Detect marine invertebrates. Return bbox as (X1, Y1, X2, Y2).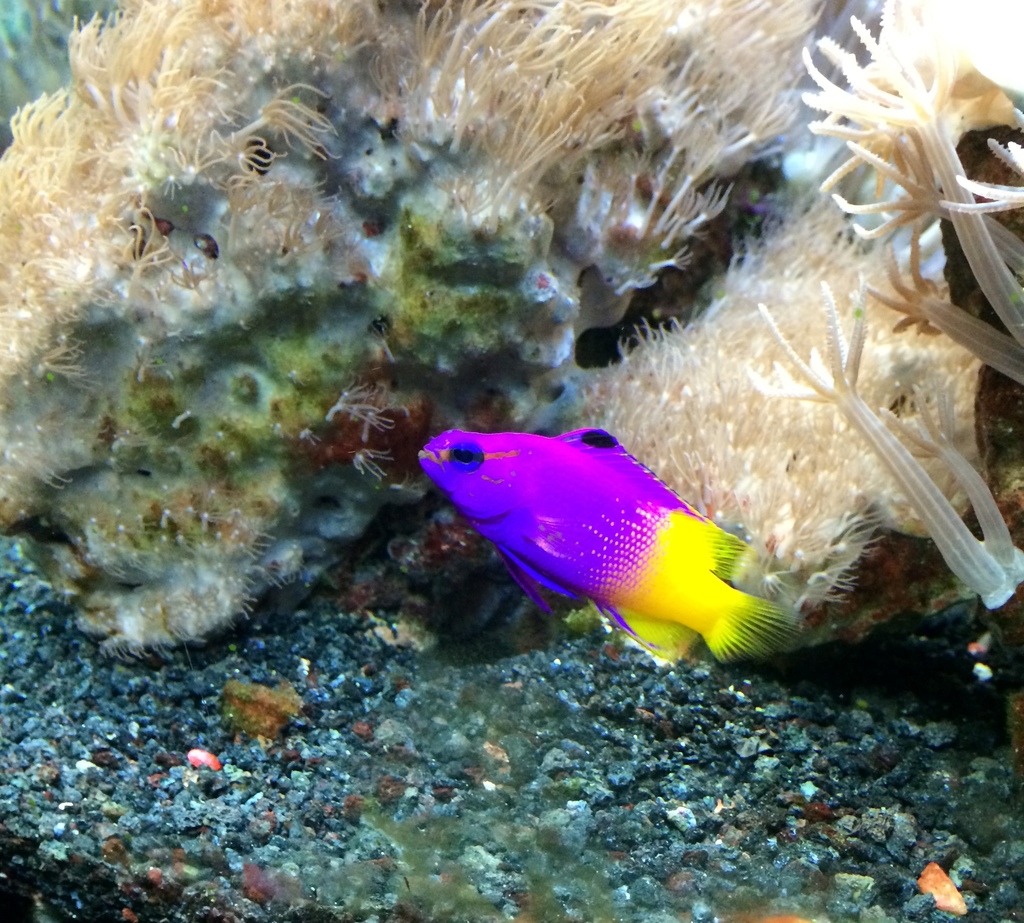
(0, 0, 834, 671).
